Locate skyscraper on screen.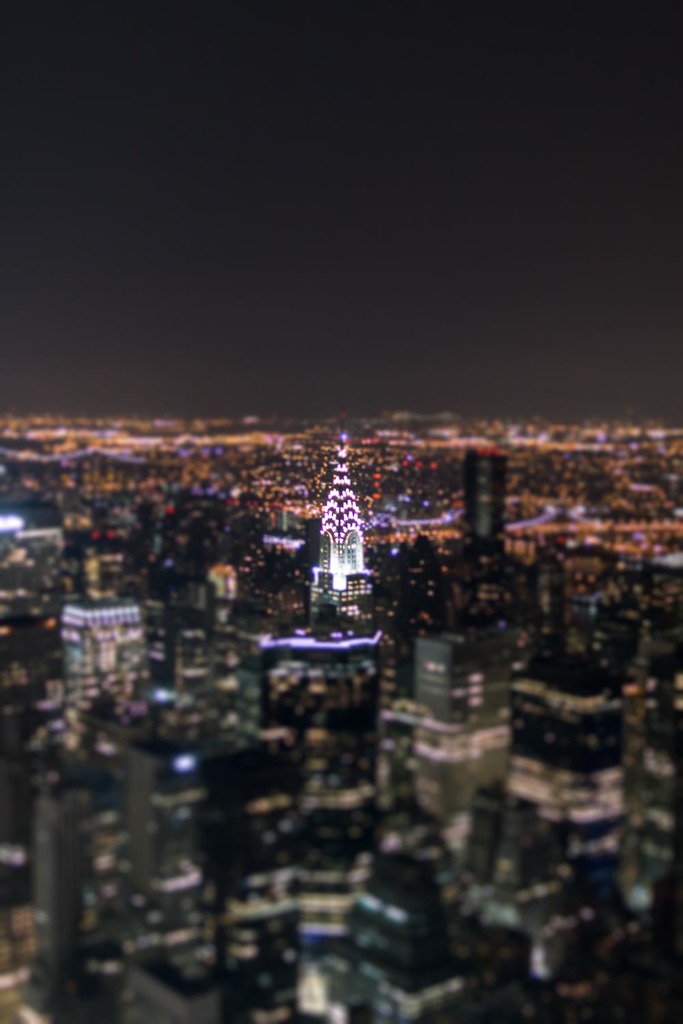
On screen at 260,629,397,843.
